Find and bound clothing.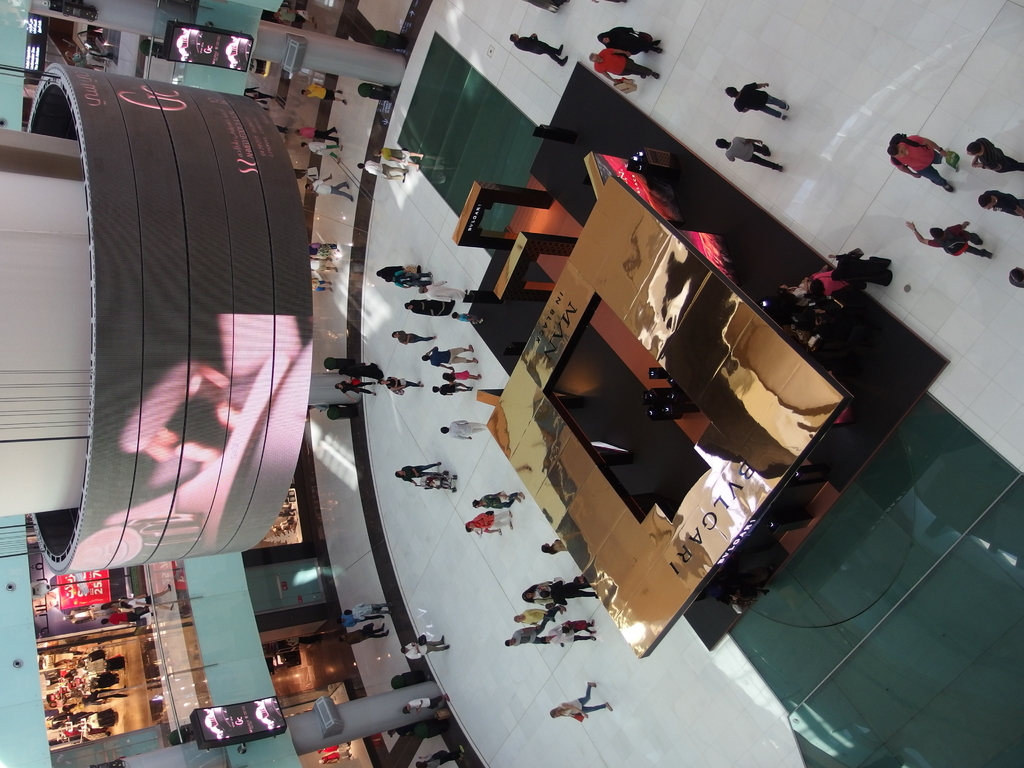
Bound: 552:574:597:602.
